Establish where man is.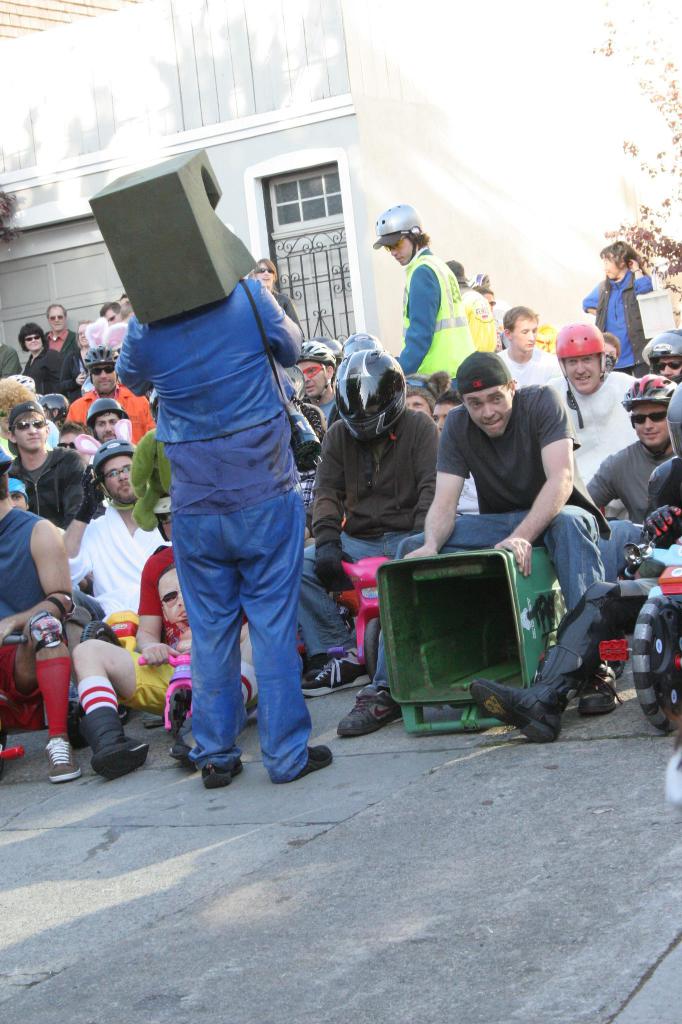
Established at bbox=[470, 281, 494, 303].
